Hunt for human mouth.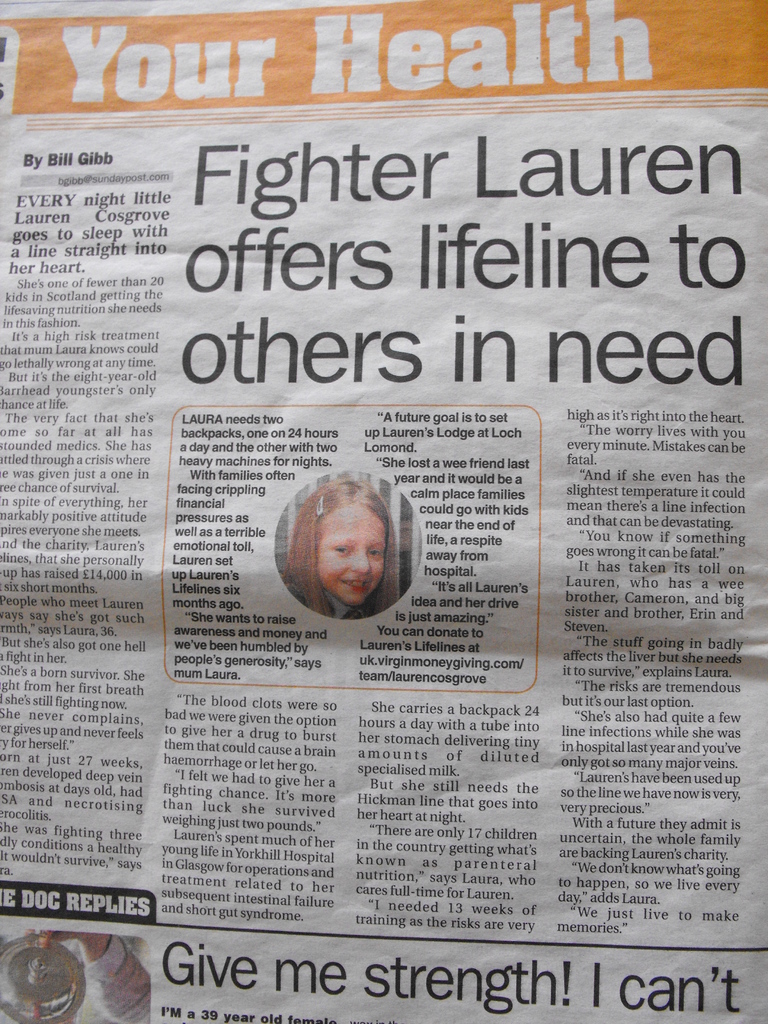
Hunted down at detection(339, 577, 369, 589).
